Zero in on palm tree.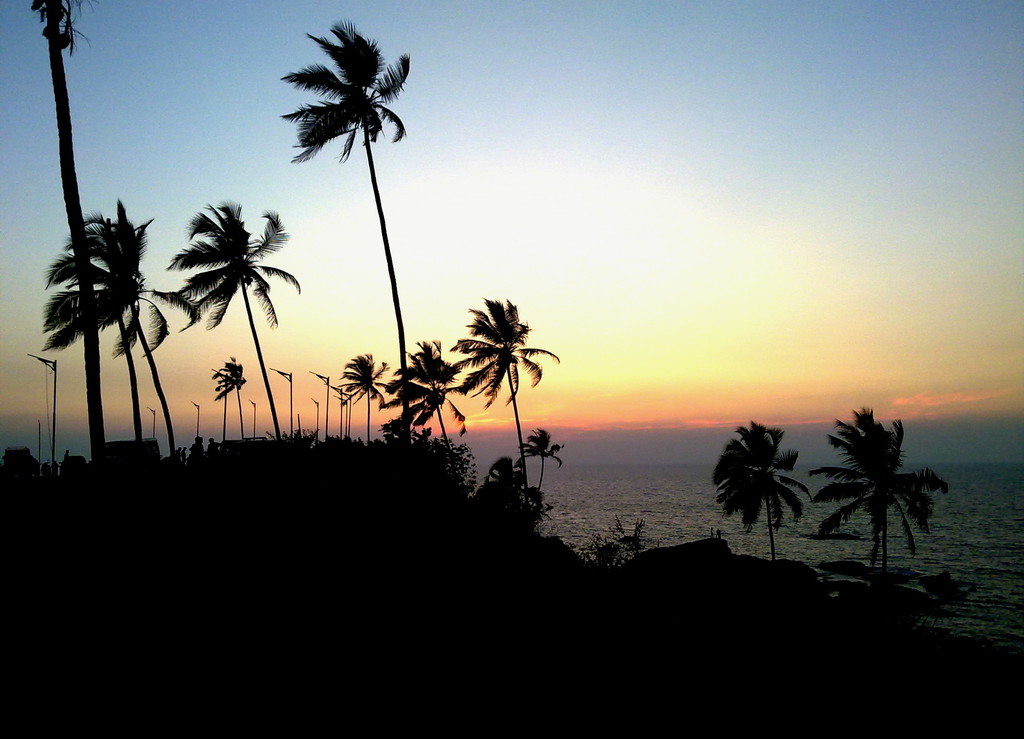
Zeroed in: [left=259, top=24, right=401, bottom=397].
